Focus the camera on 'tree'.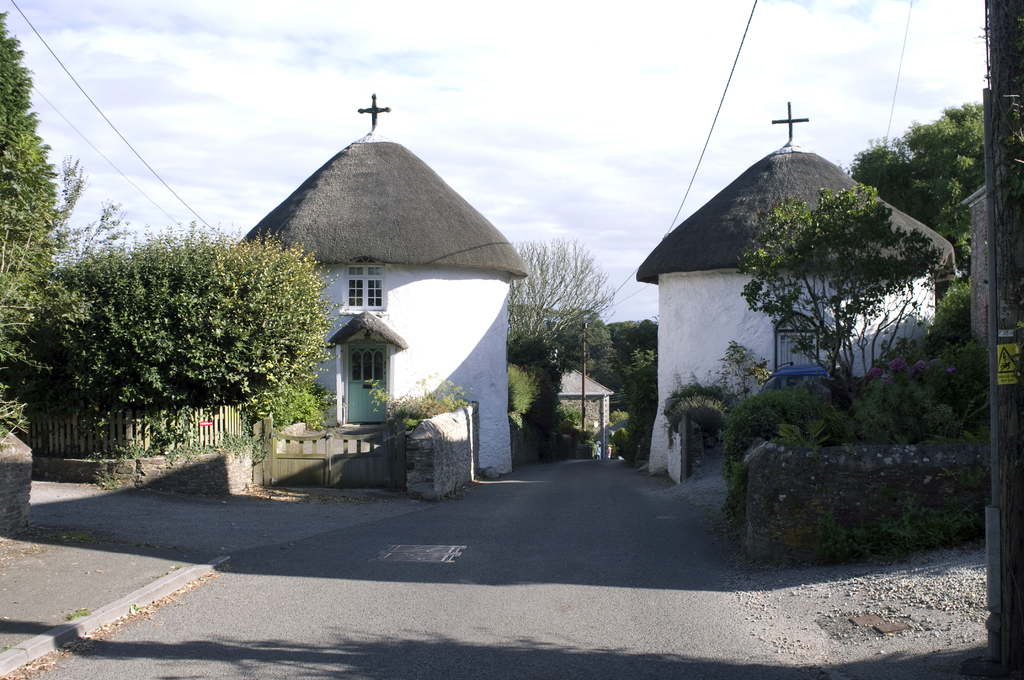
Focus region: bbox=[0, 10, 57, 280].
